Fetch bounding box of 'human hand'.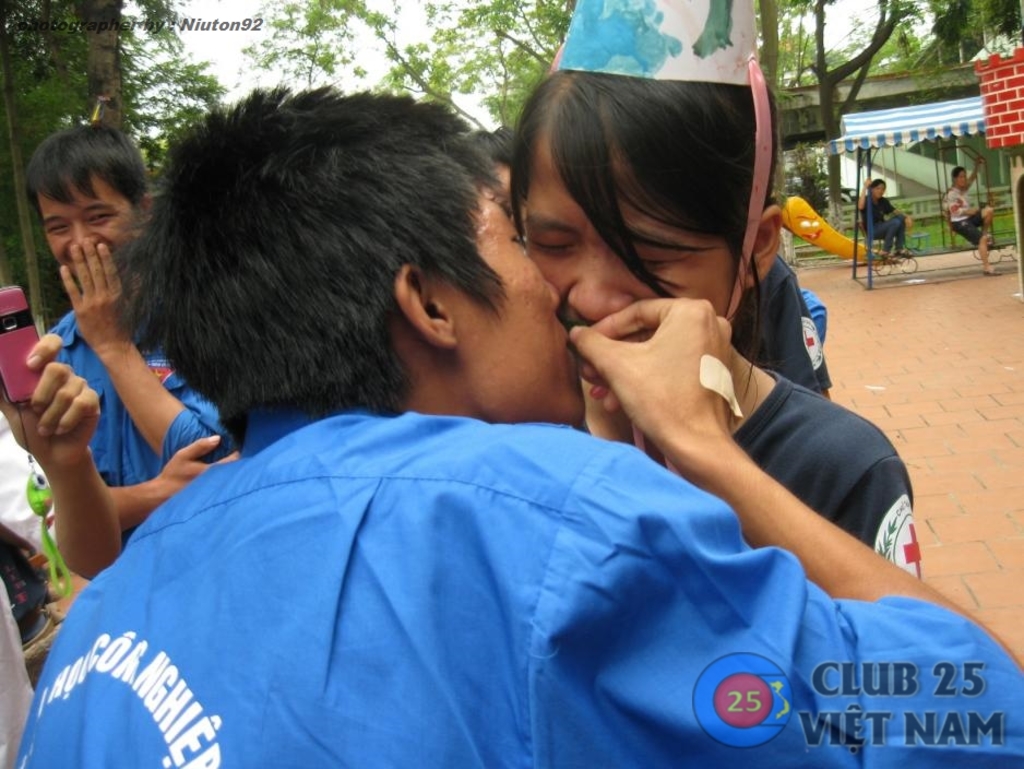
Bbox: rect(557, 291, 762, 459).
